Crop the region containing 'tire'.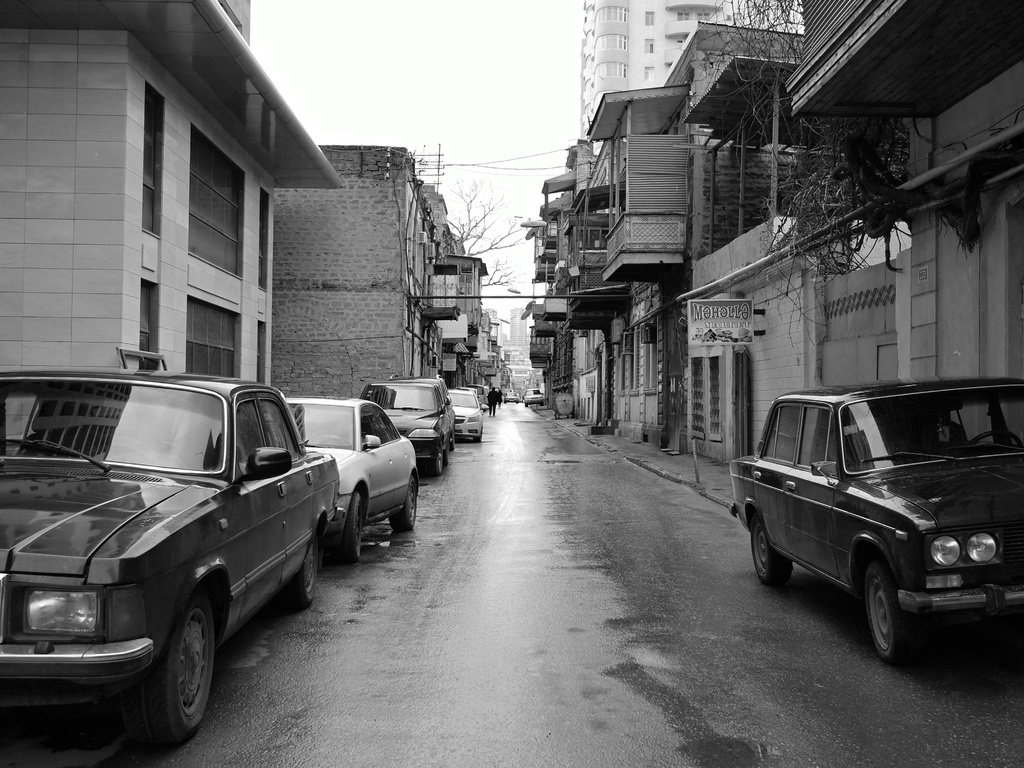
Crop region: bbox(285, 532, 316, 610).
